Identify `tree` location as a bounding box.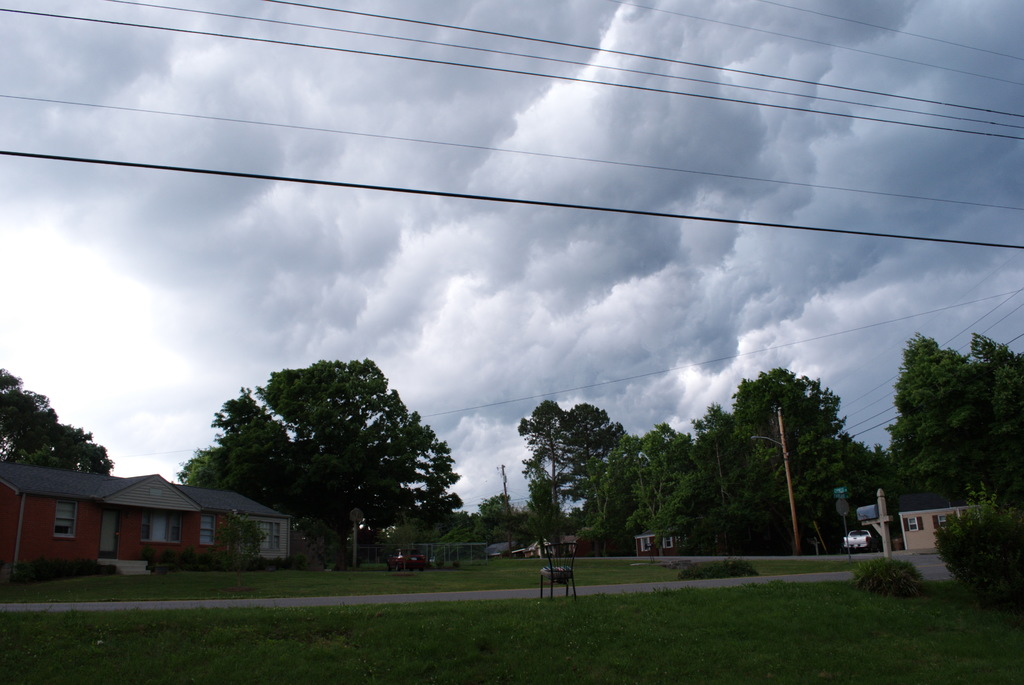
Rect(451, 490, 532, 558).
